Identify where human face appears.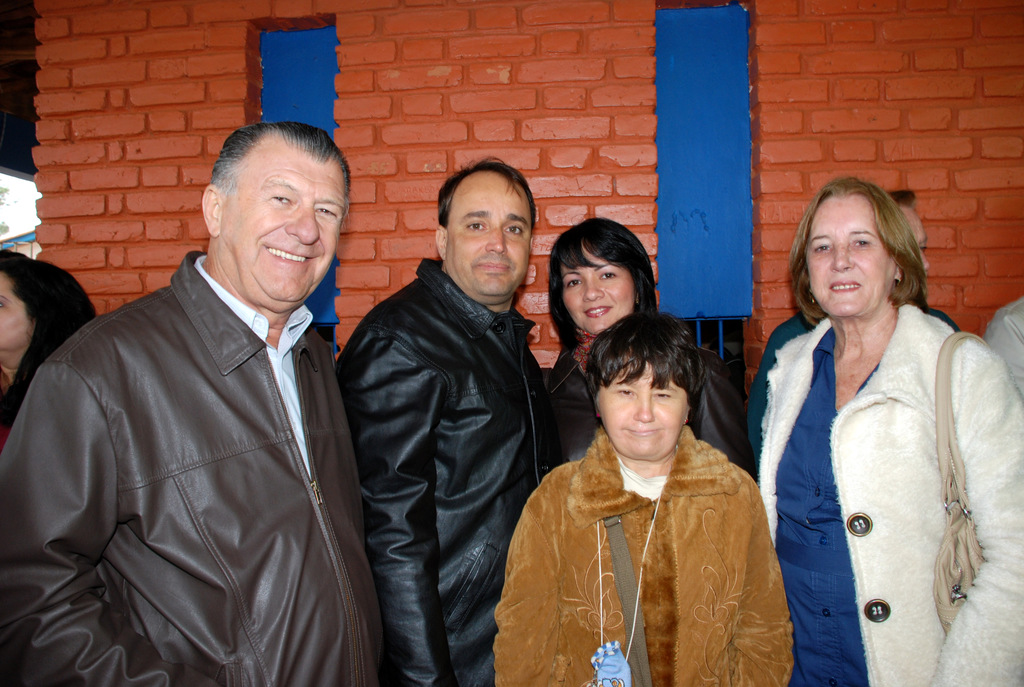
Appears at (x1=598, y1=362, x2=684, y2=460).
